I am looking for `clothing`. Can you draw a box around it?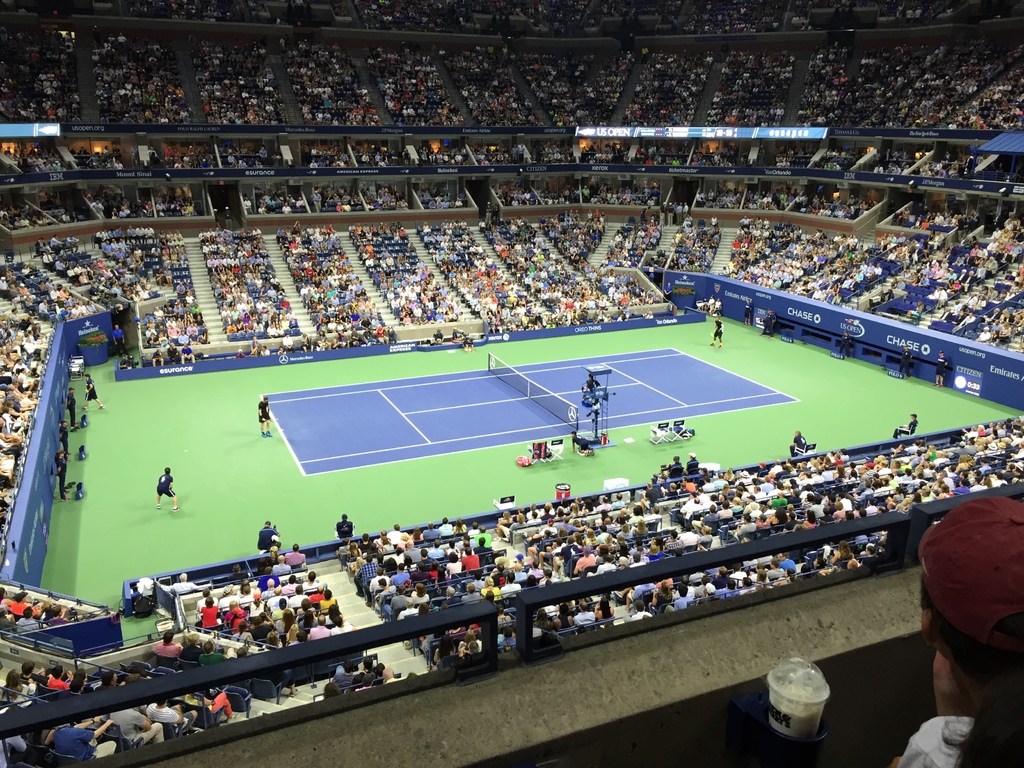
Sure, the bounding box is select_region(17, 674, 47, 684).
